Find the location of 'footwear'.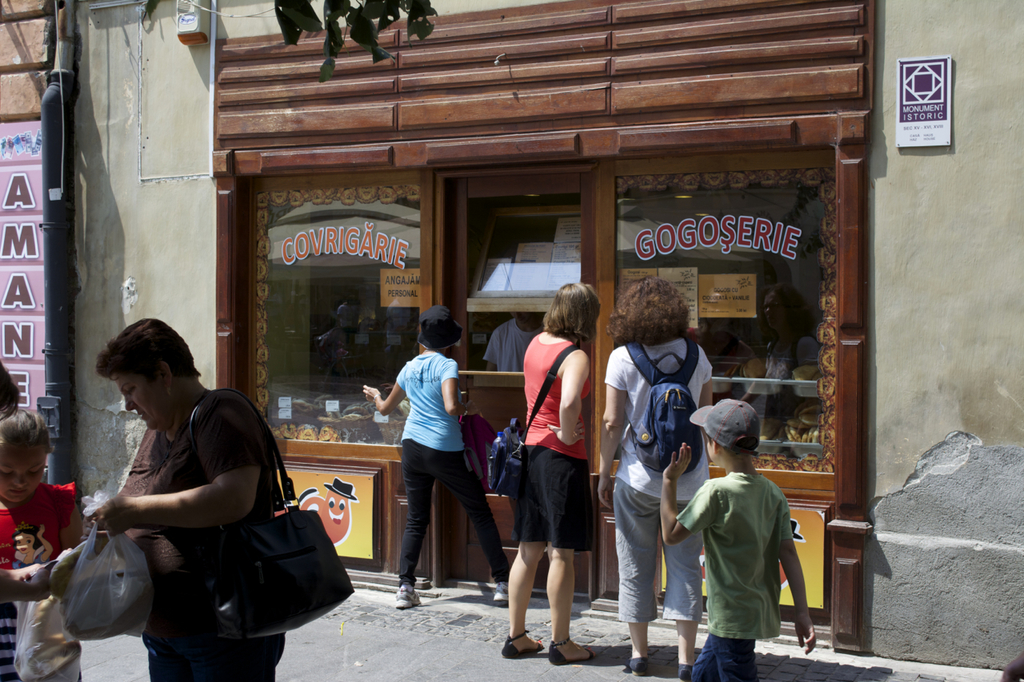
Location: 491/584/506/604.
